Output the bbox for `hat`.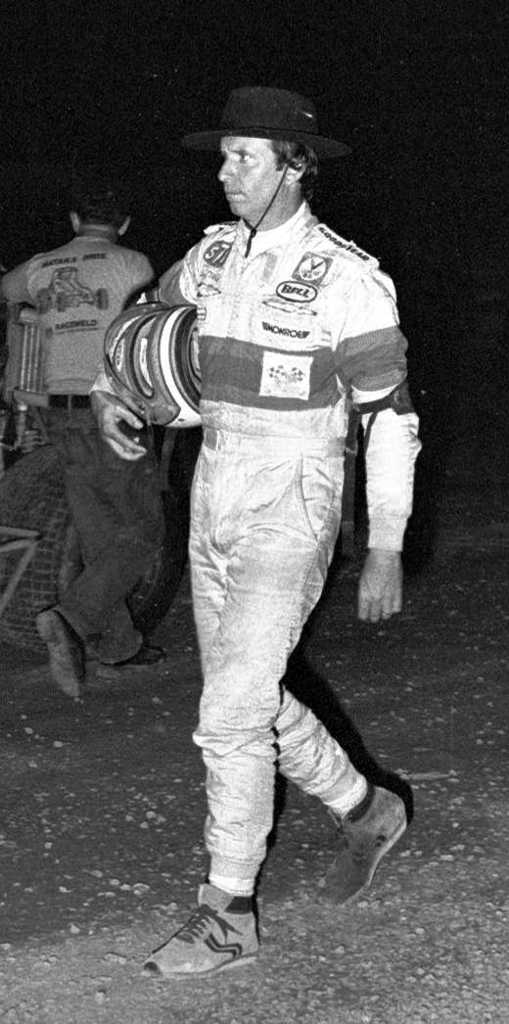
l=185, t=90, r=352, b=256.
